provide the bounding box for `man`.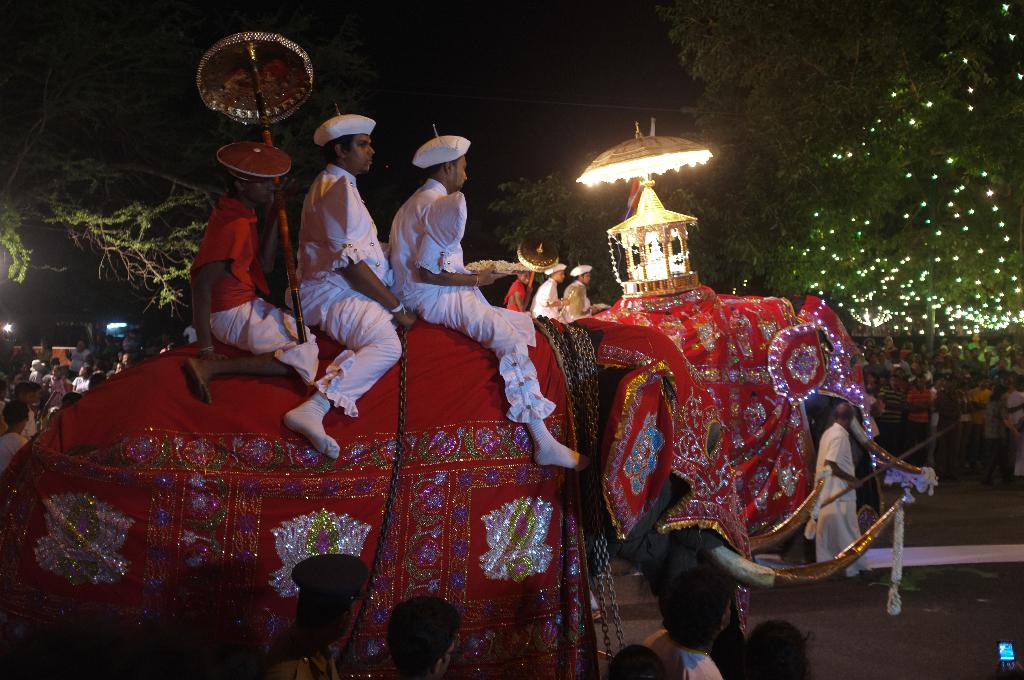
[left=808, top=403, right=860, bottom=582].
